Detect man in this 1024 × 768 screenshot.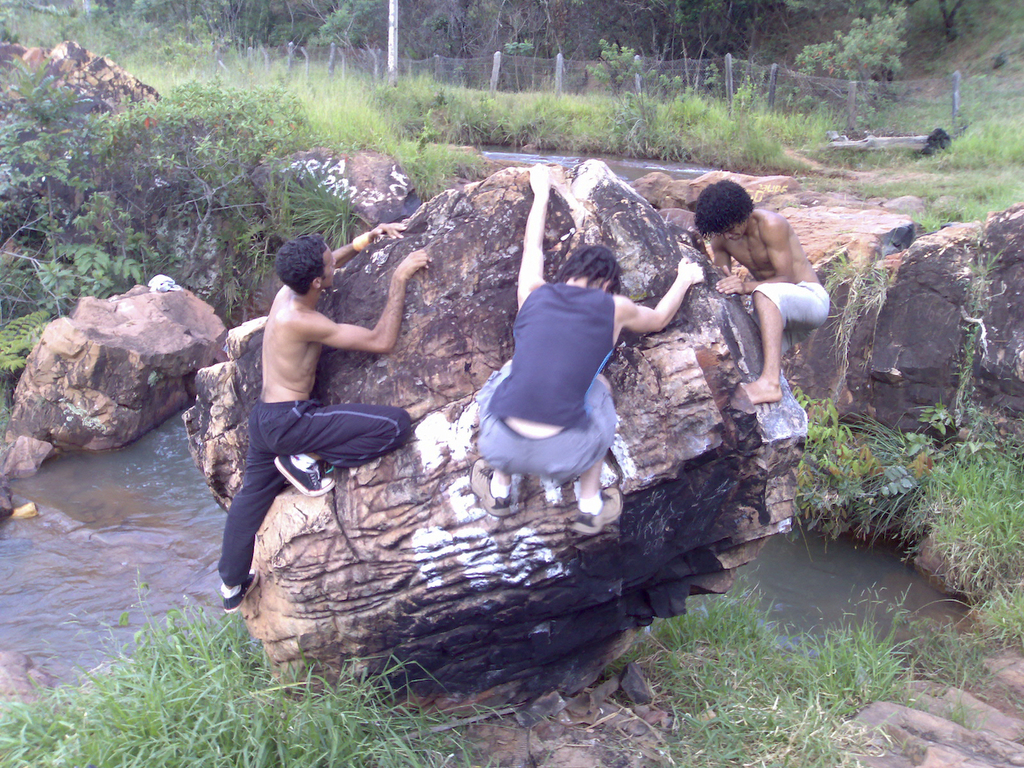
Detection: x1=687, y1=186, x2=831, y2=405.
